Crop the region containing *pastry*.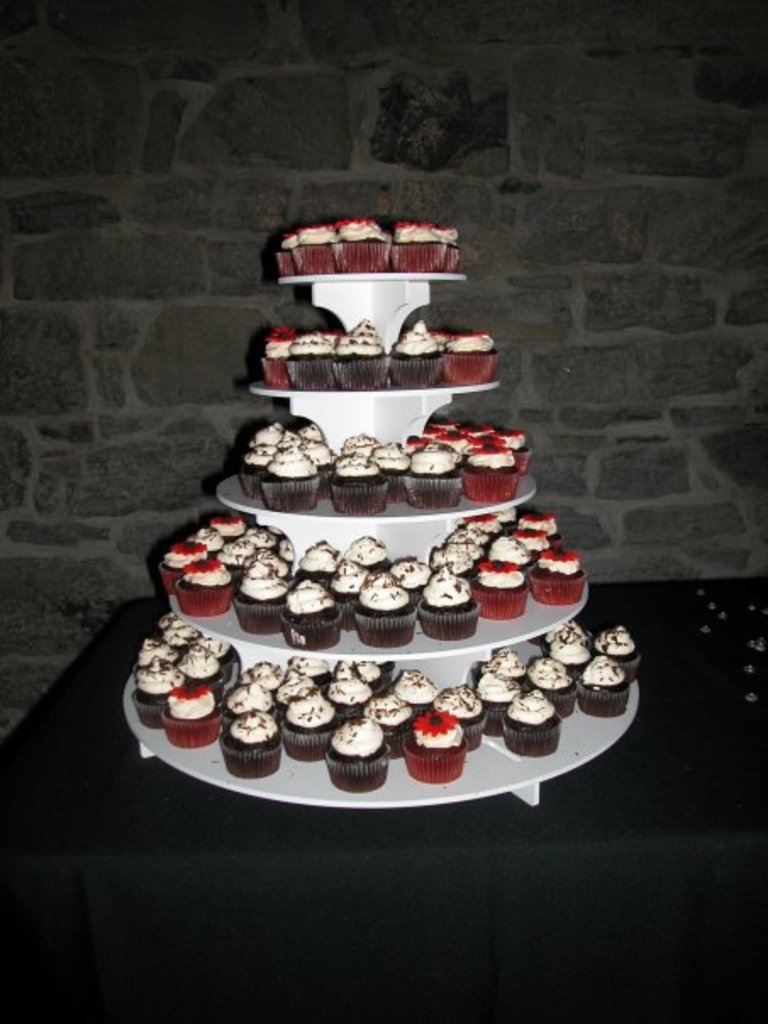
Crop region: <region>336, 717, 390, 790</region>.
